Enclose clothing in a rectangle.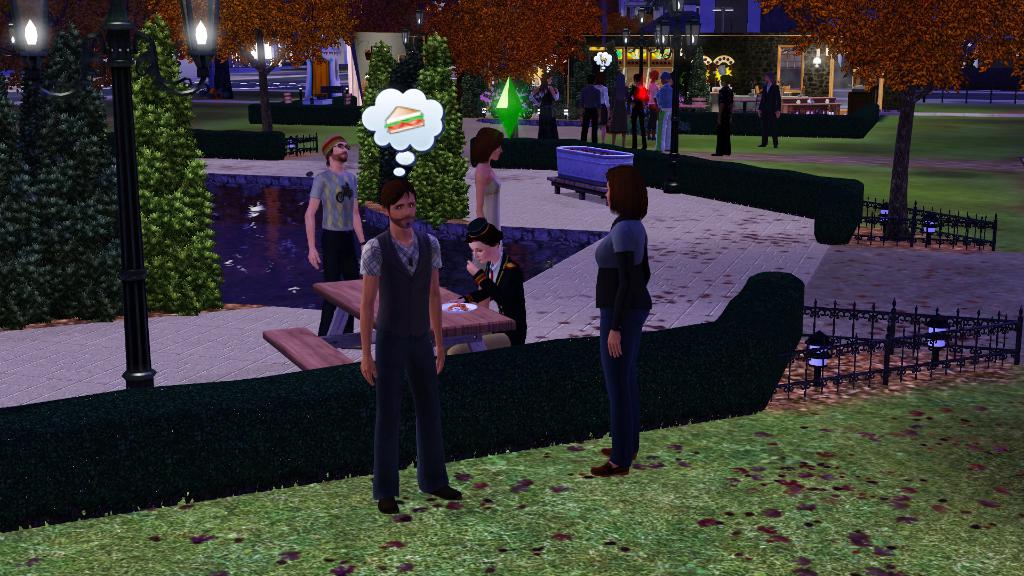
[597,223,650,445].
